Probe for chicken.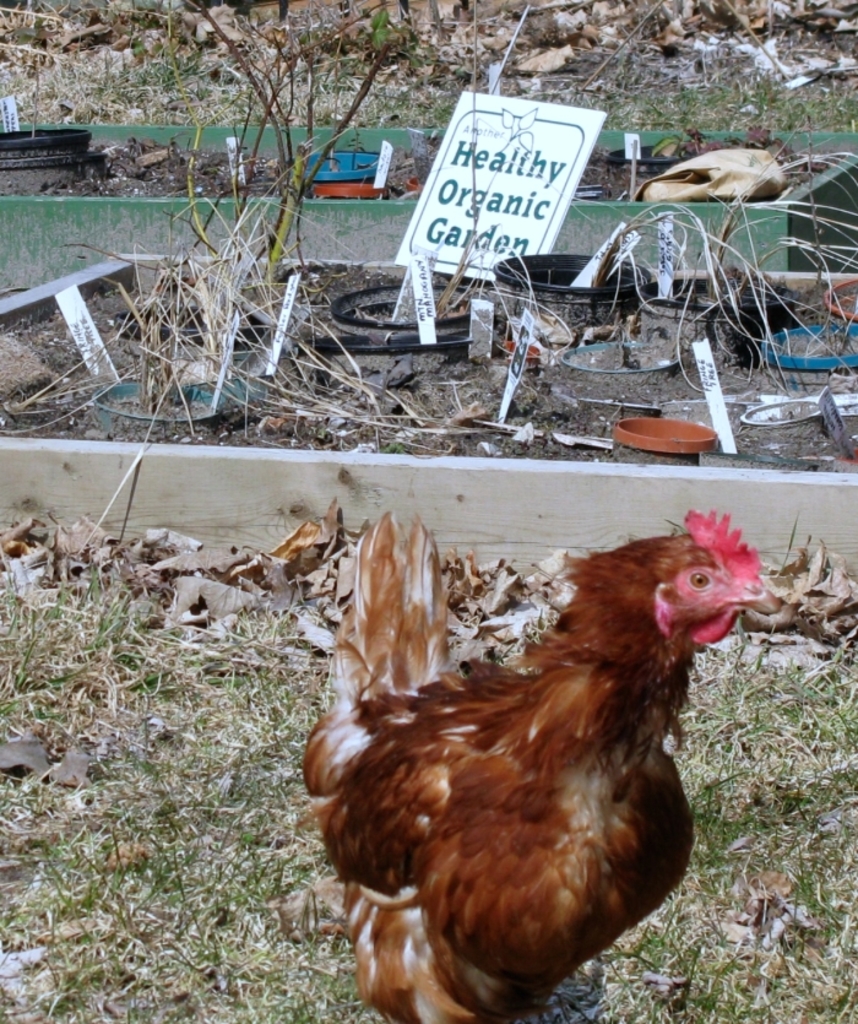
Probe result: (295, 495, 794, 1023).
